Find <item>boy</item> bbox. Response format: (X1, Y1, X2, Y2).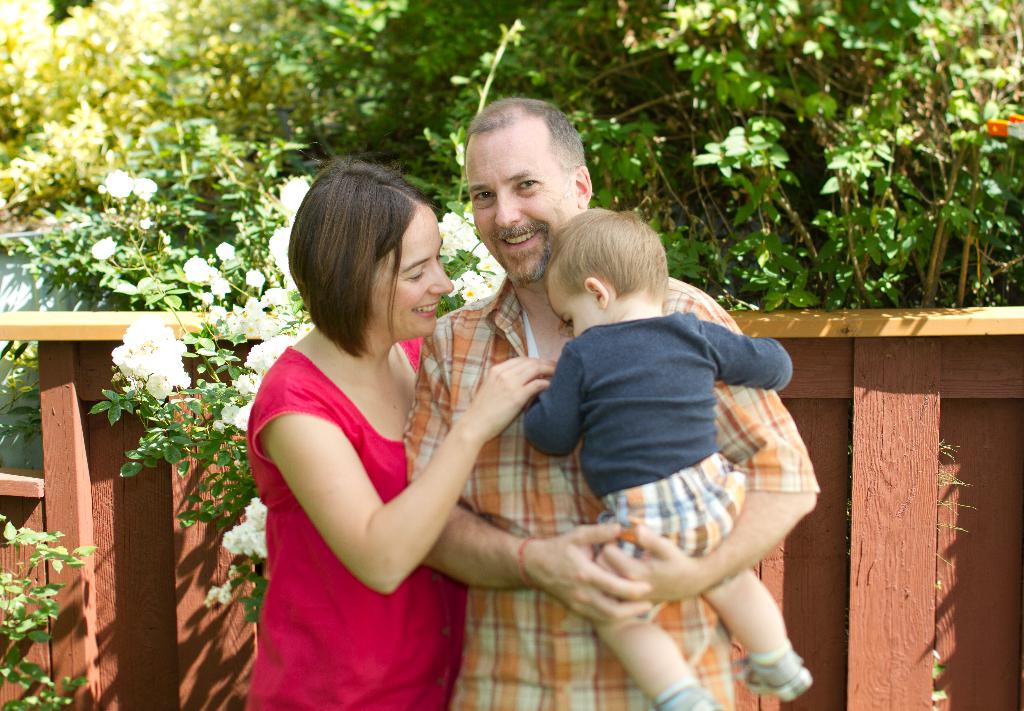
(454, 211, 826, 680).
